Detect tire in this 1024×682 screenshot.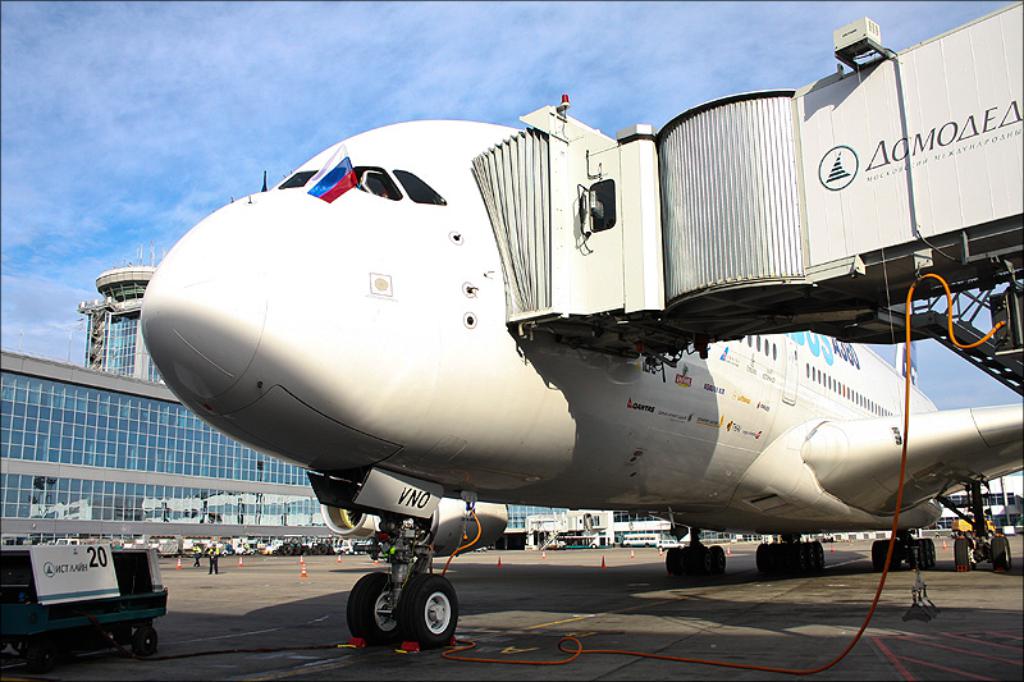
Detection: <region>759, 543, 771, 569</region>.
